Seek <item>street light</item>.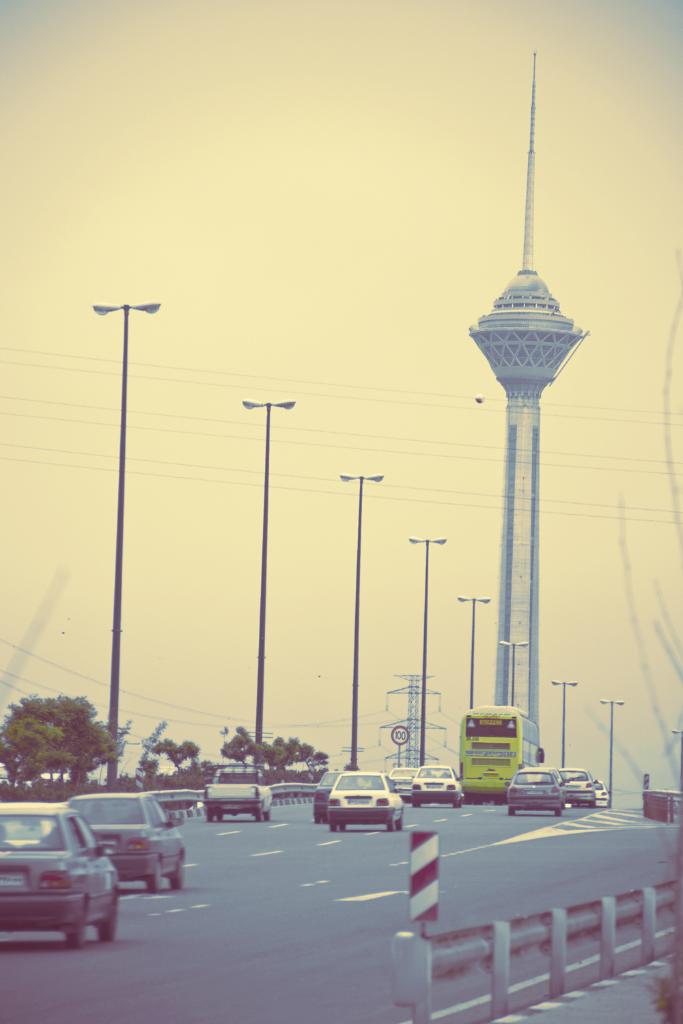
rect(87, 302, 161, 794).
